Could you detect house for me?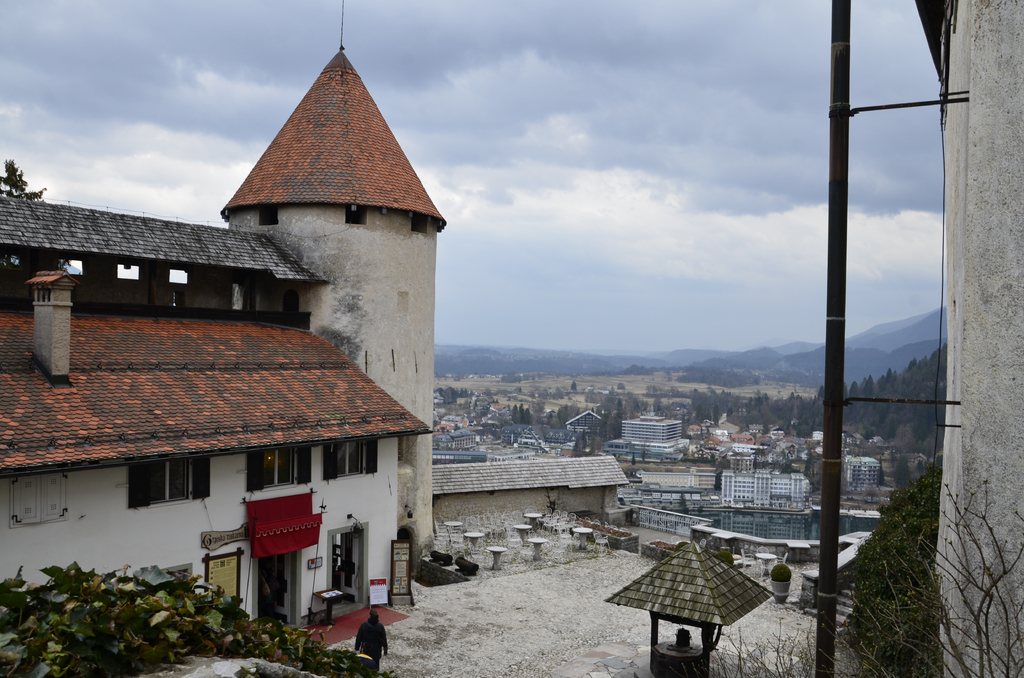
Detection result: <bbox>0, 44, 443, 636</bbox>.
